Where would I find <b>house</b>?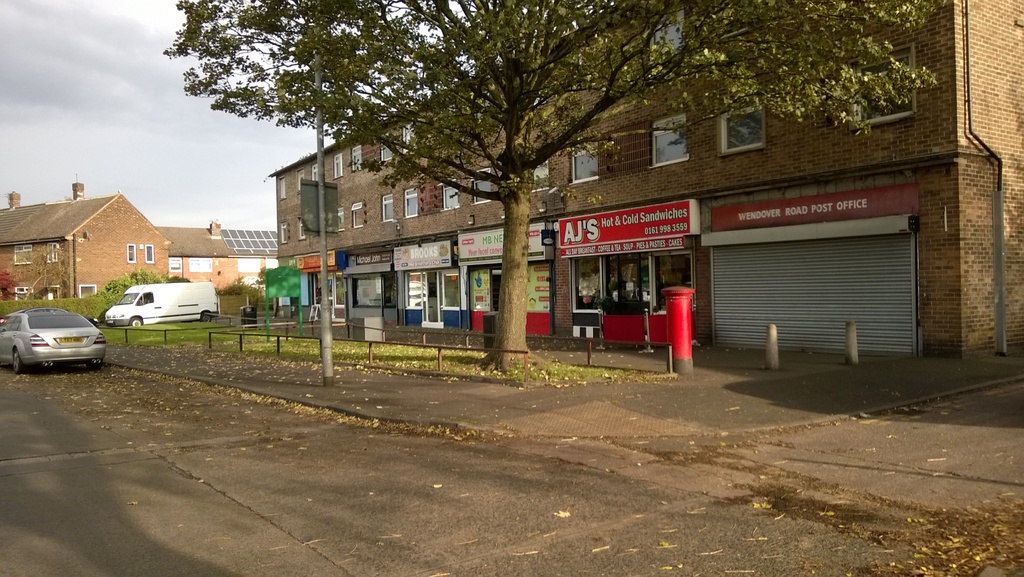
At Rect(0, 170, 174, 305).
